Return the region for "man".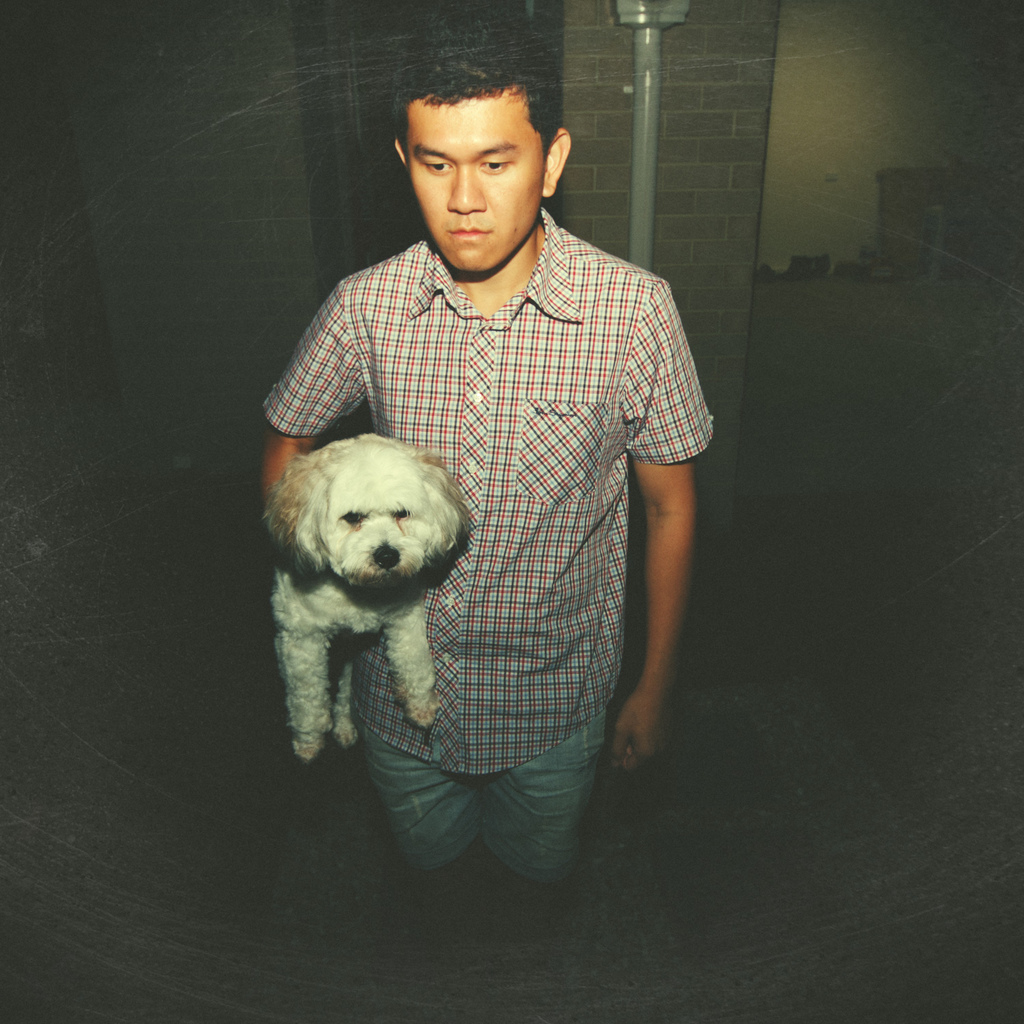
<bbox>268, 68, 728, 851</bbox>.
